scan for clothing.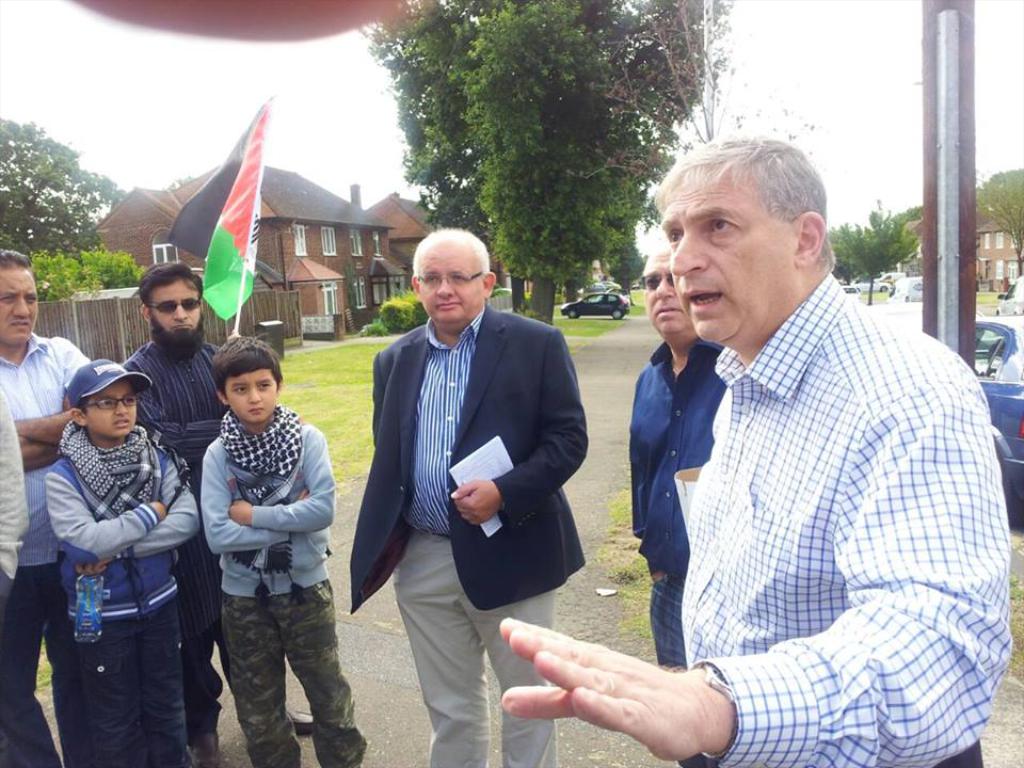
Scan result: 681, 283, 1014, 767.
